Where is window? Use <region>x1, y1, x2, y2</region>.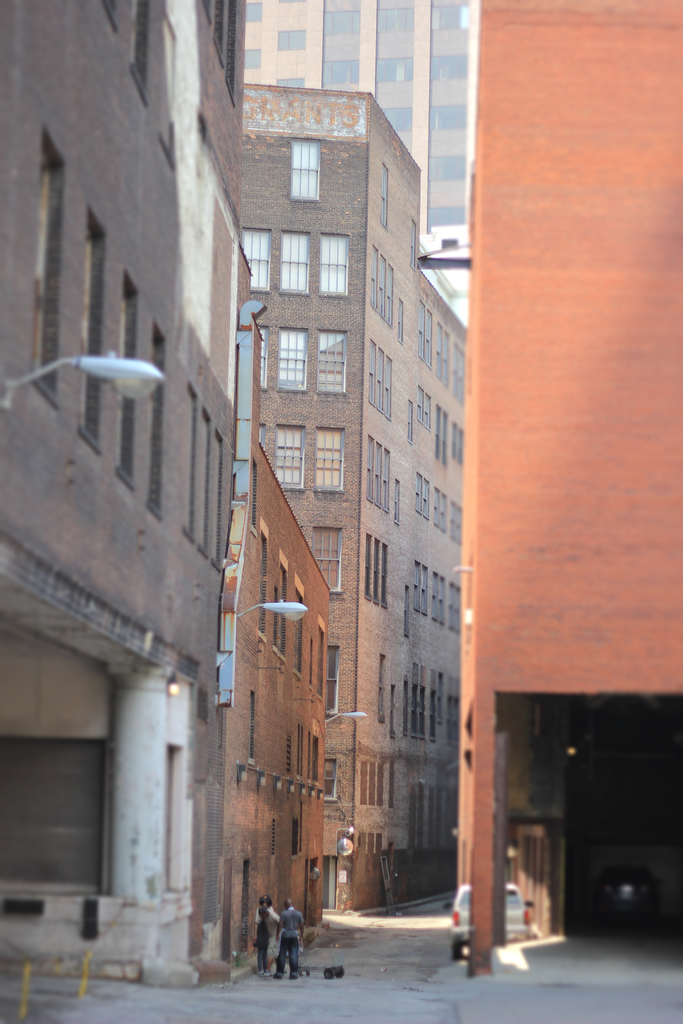
<region>242, 50, 266, 75</region>.
